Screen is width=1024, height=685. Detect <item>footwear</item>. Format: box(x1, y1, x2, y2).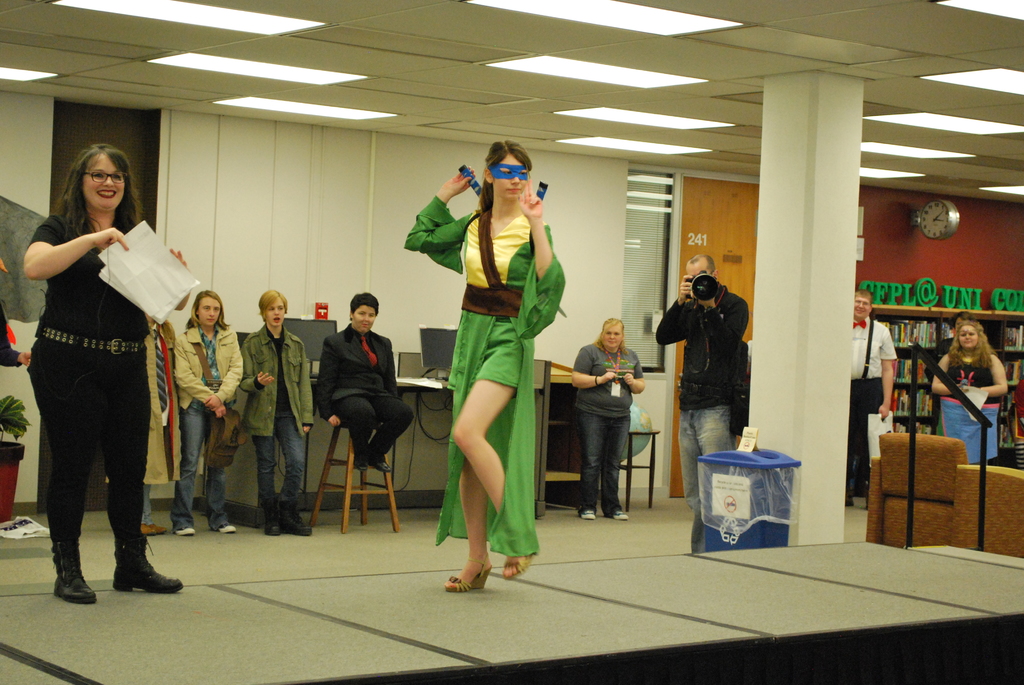
box(616, 512, 628, 523).
